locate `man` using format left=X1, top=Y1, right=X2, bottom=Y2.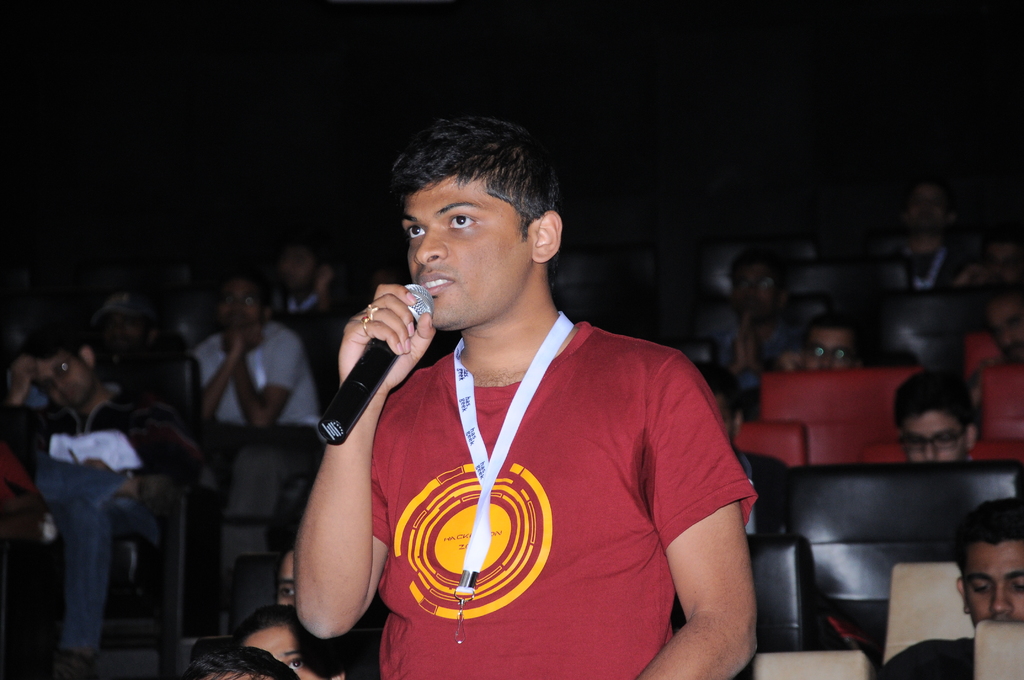
left=173, top=271, right=321, bottom=556.
